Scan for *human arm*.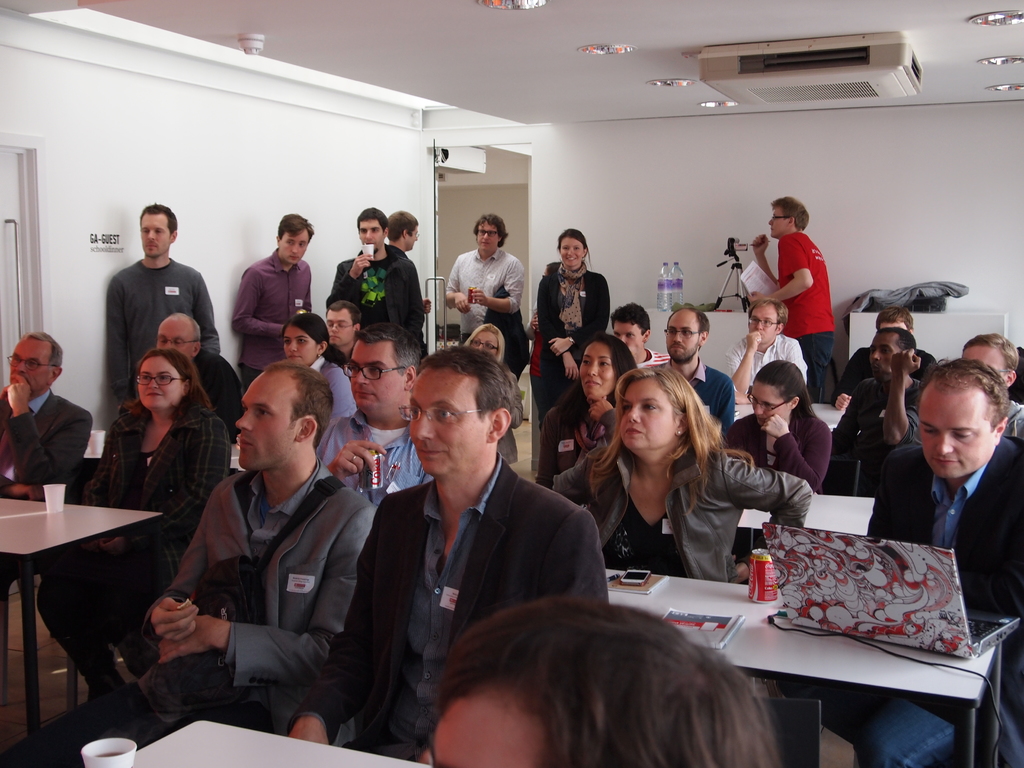
Scan result: locate(314, 419, 412, 482).
